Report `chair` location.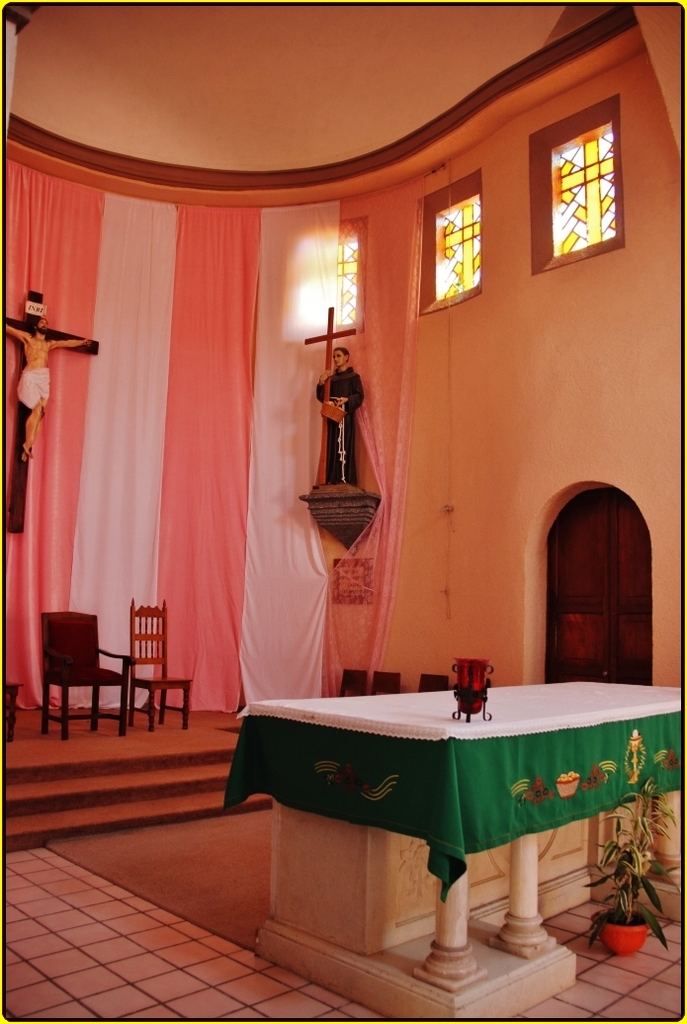
Report: pyautogui.locateOnScreen(127, 600, 194, 731).
